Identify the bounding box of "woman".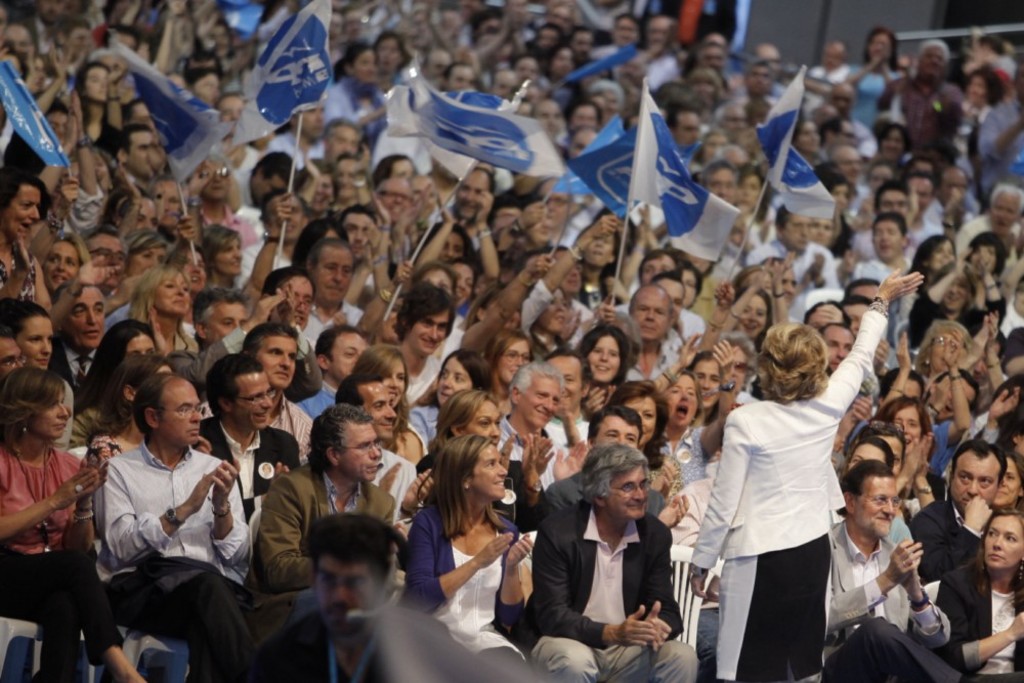
region(609, 379, 702, 490).
